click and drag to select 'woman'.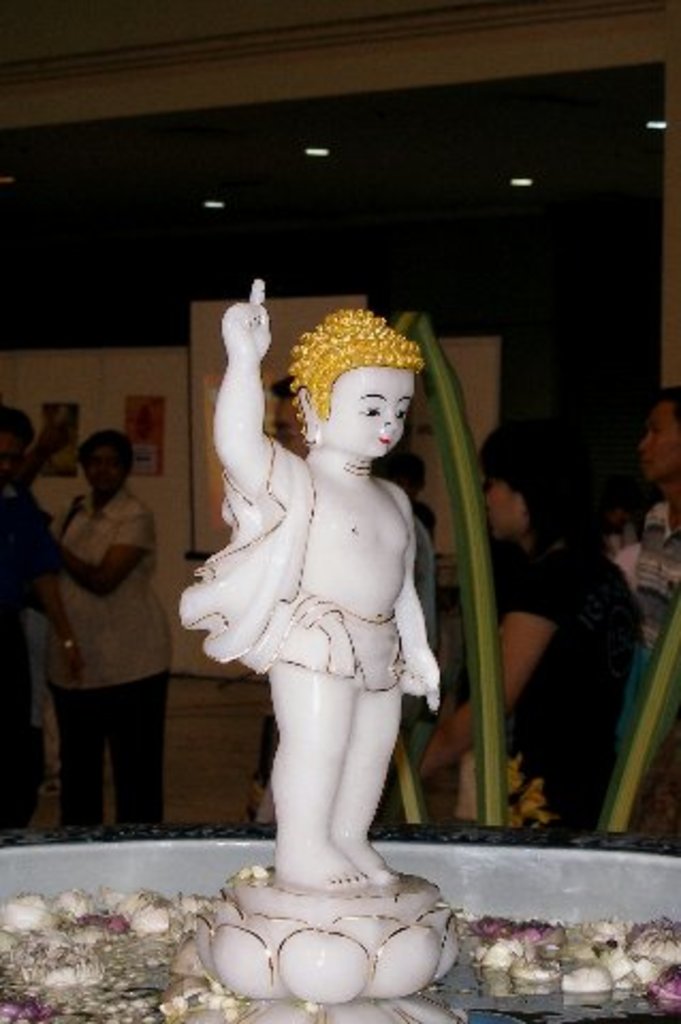
Selection: [x1=32, y1=431, x2=179, y2=821].
